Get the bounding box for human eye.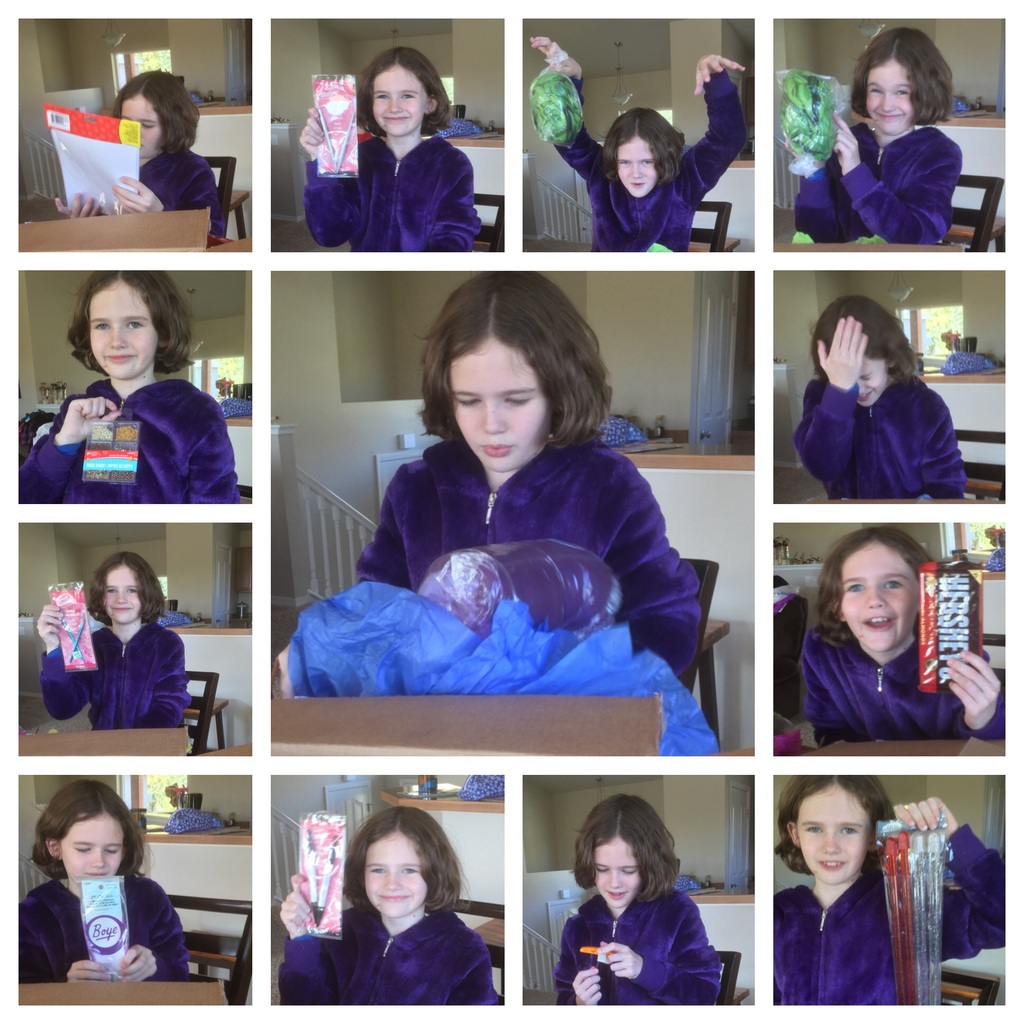
bbox(93, 321, 111, 332).
